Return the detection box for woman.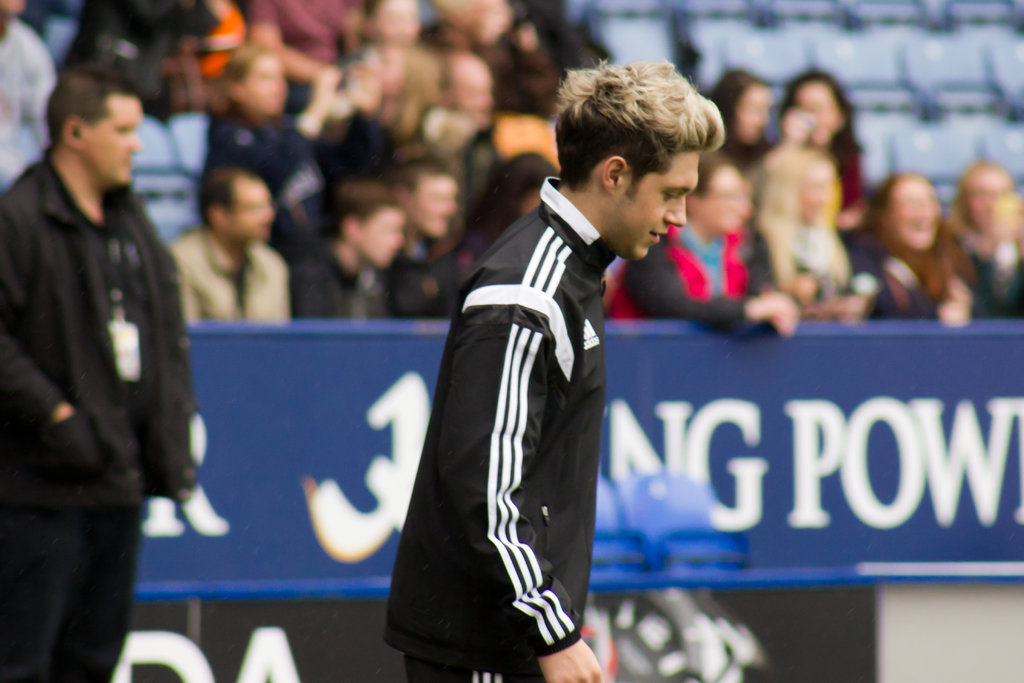
BBox(774, 64, 880, 240).
